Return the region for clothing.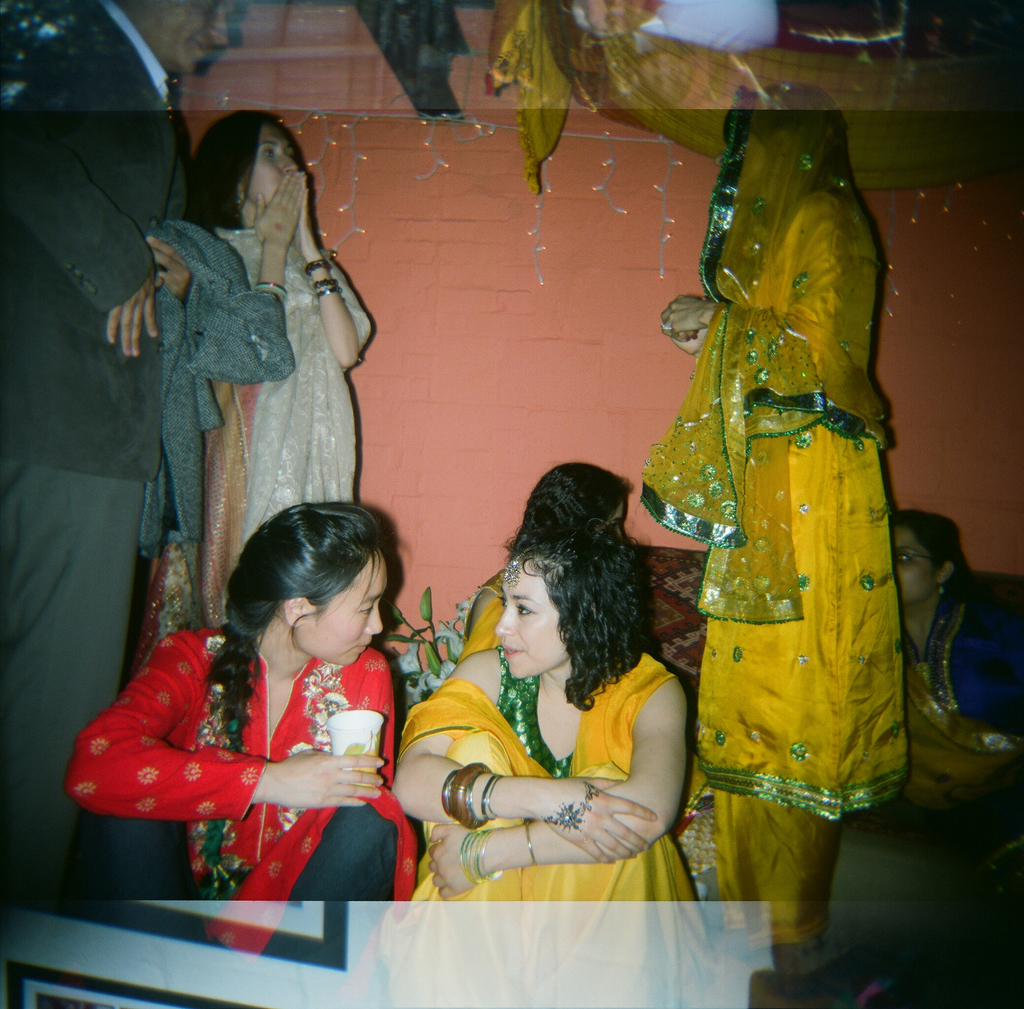
left=67, top=626, right=420, bottom=999.
